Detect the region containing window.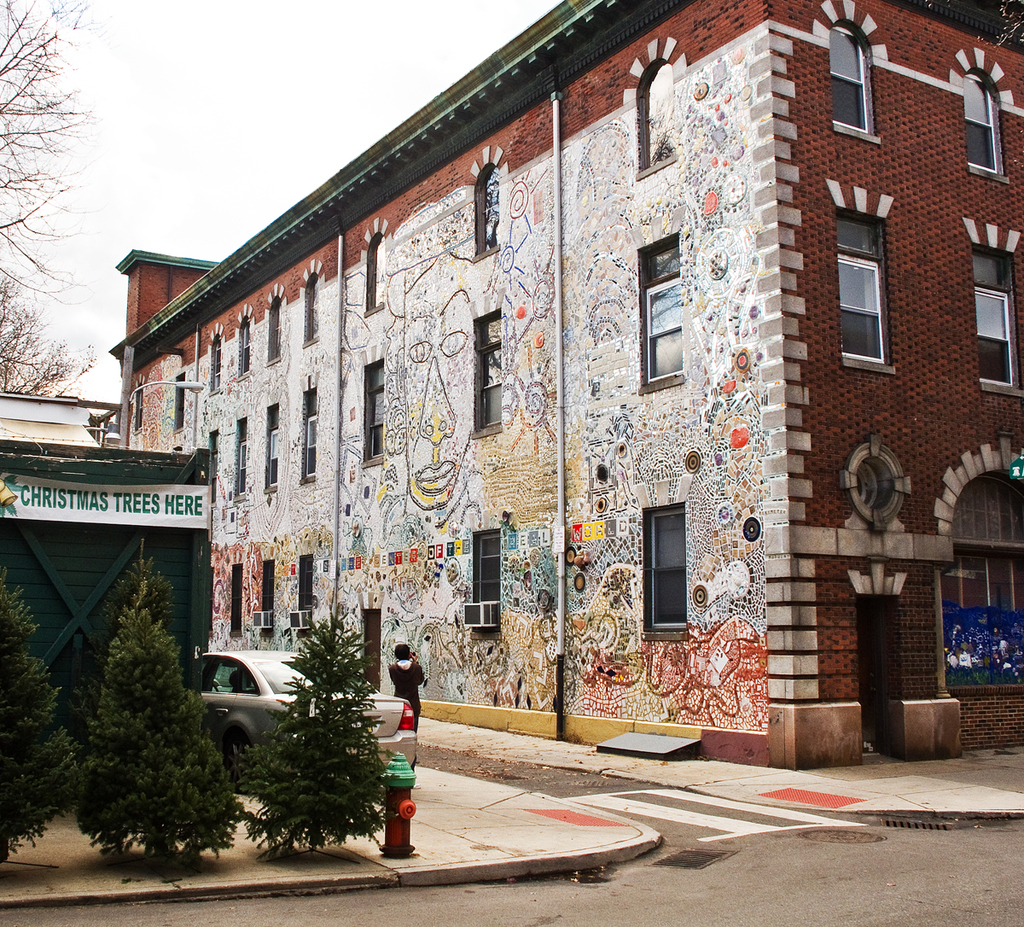
rect(360, 232, 396, 318).
